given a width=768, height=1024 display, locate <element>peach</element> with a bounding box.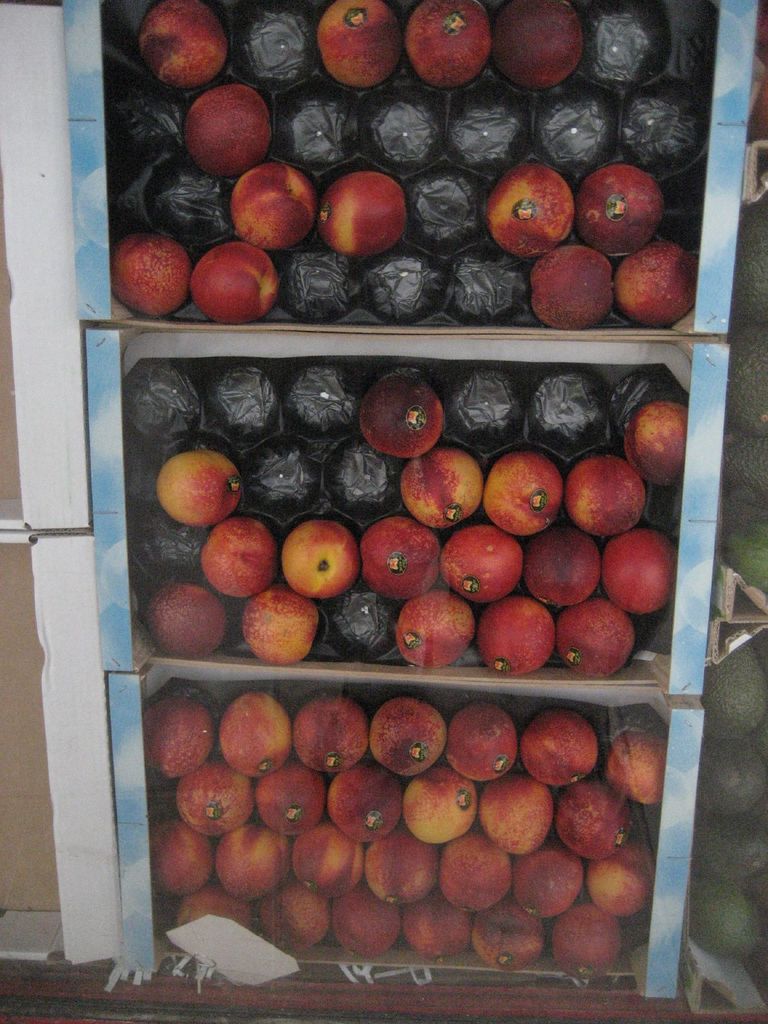
Located: <box>487,156,578,261</box>.
